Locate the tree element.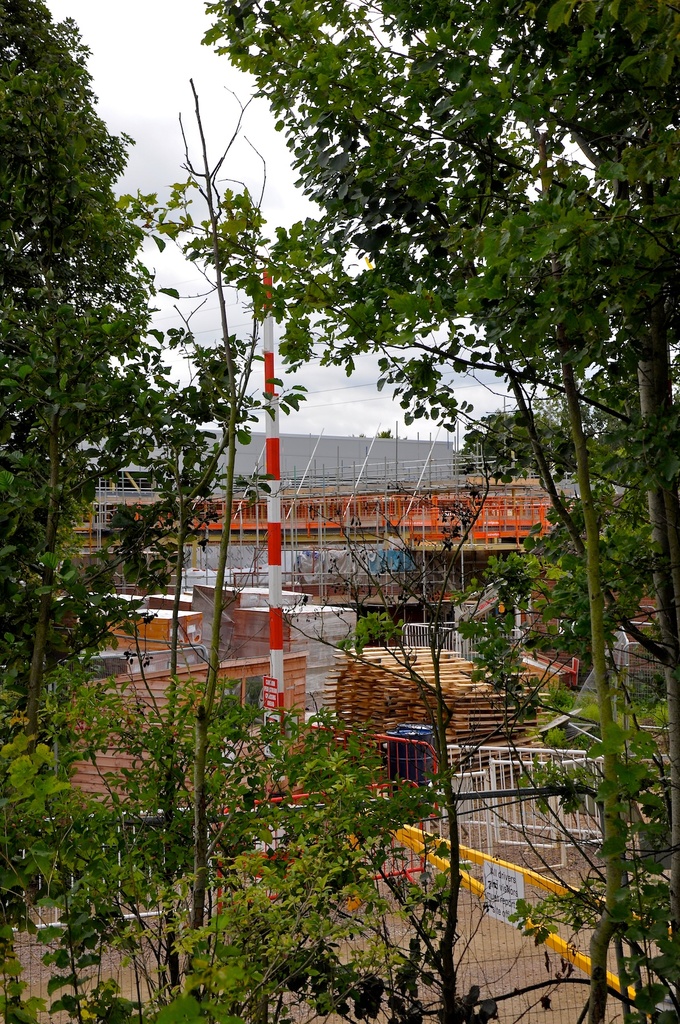
Element bbox: (0, 644, 469, 1023).
